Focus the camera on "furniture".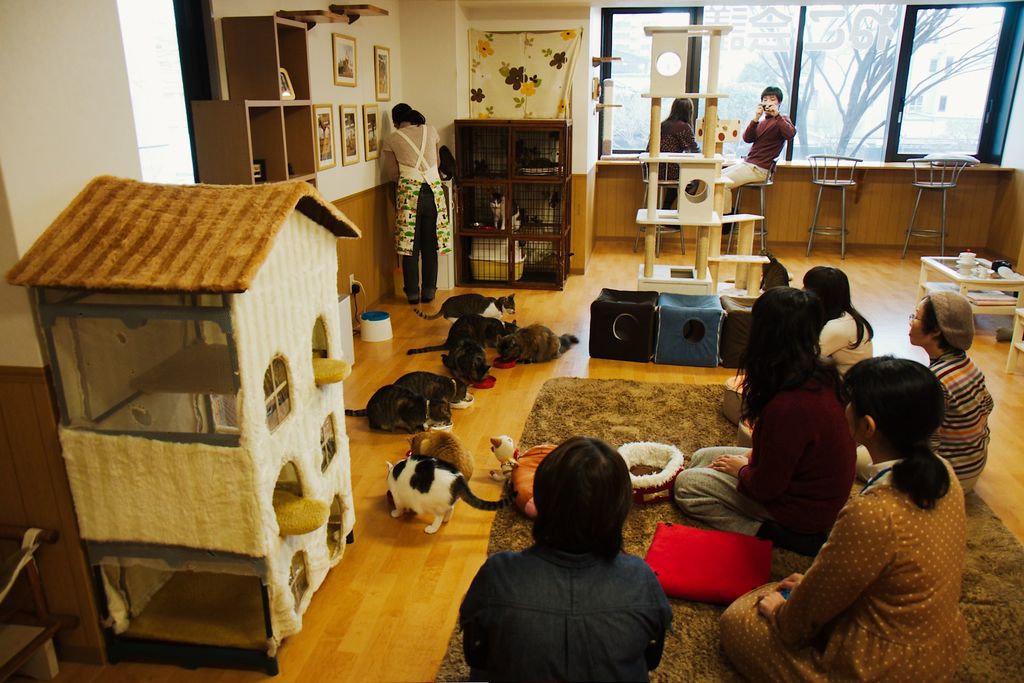
Focus region: (0, 520, 83, 682).
